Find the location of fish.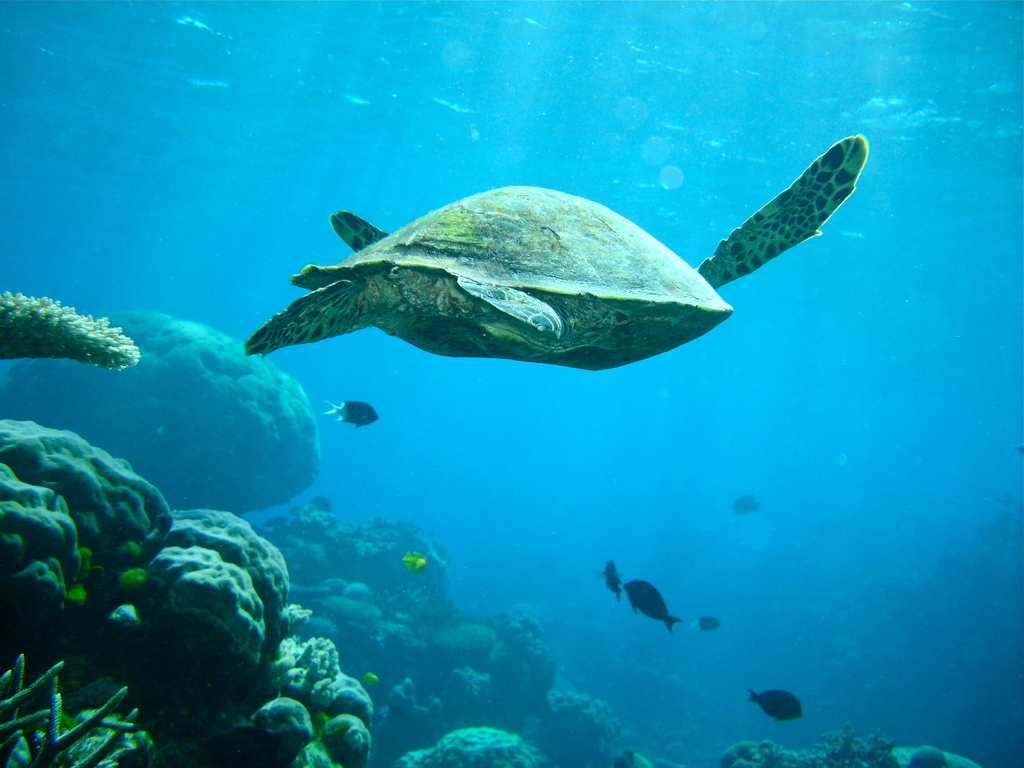
Location: {"x1": 731, "y1": 493, "x2": 764, "y2": 513}.
